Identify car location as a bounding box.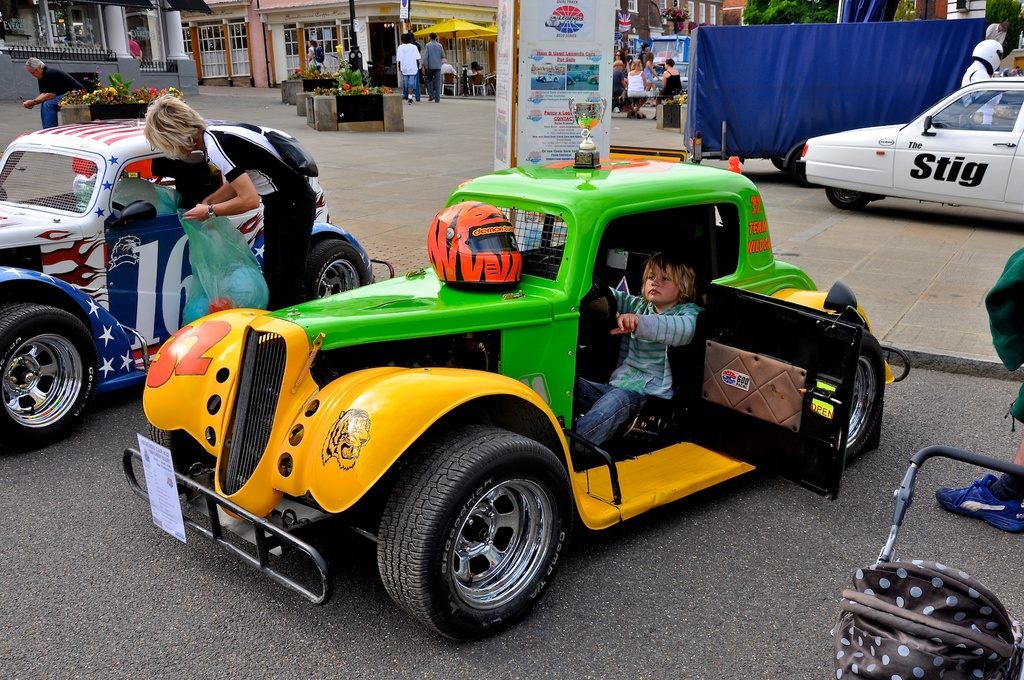
region(2, 108, 396, 442).
